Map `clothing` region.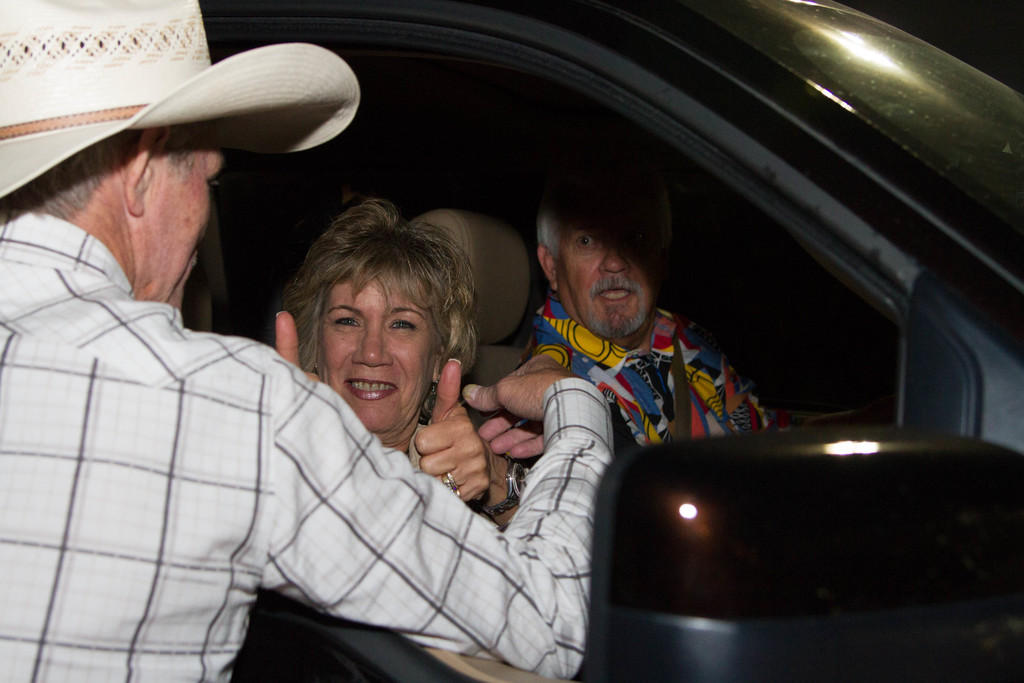
Mapped to x1=396, y1=426, x2=424, y2=467.
